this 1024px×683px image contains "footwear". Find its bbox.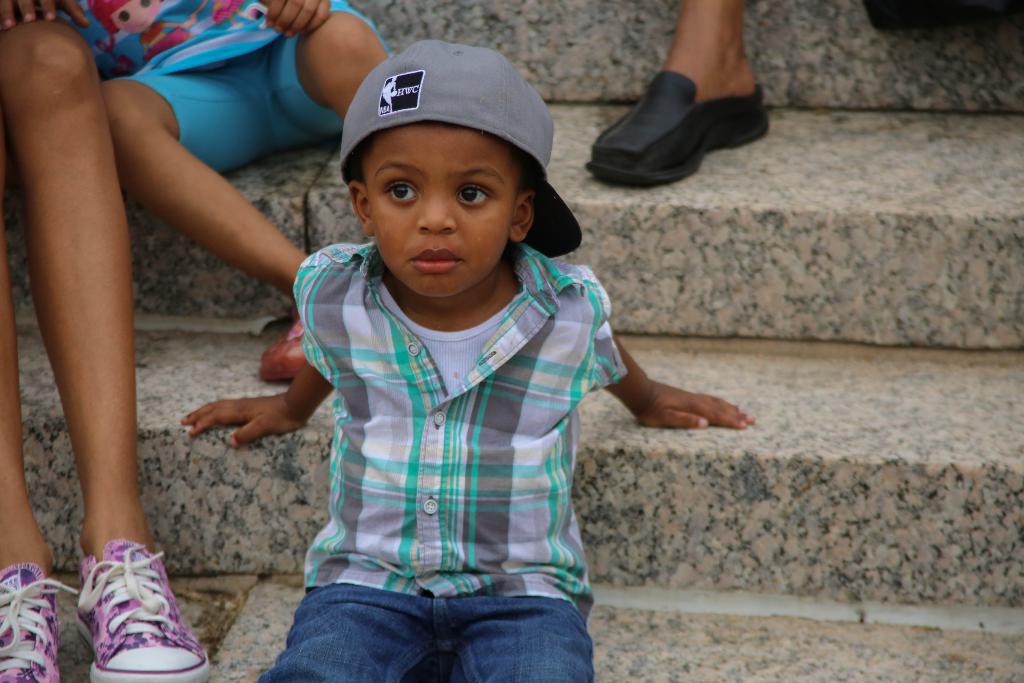
<box>576,59,782,190</box>.
